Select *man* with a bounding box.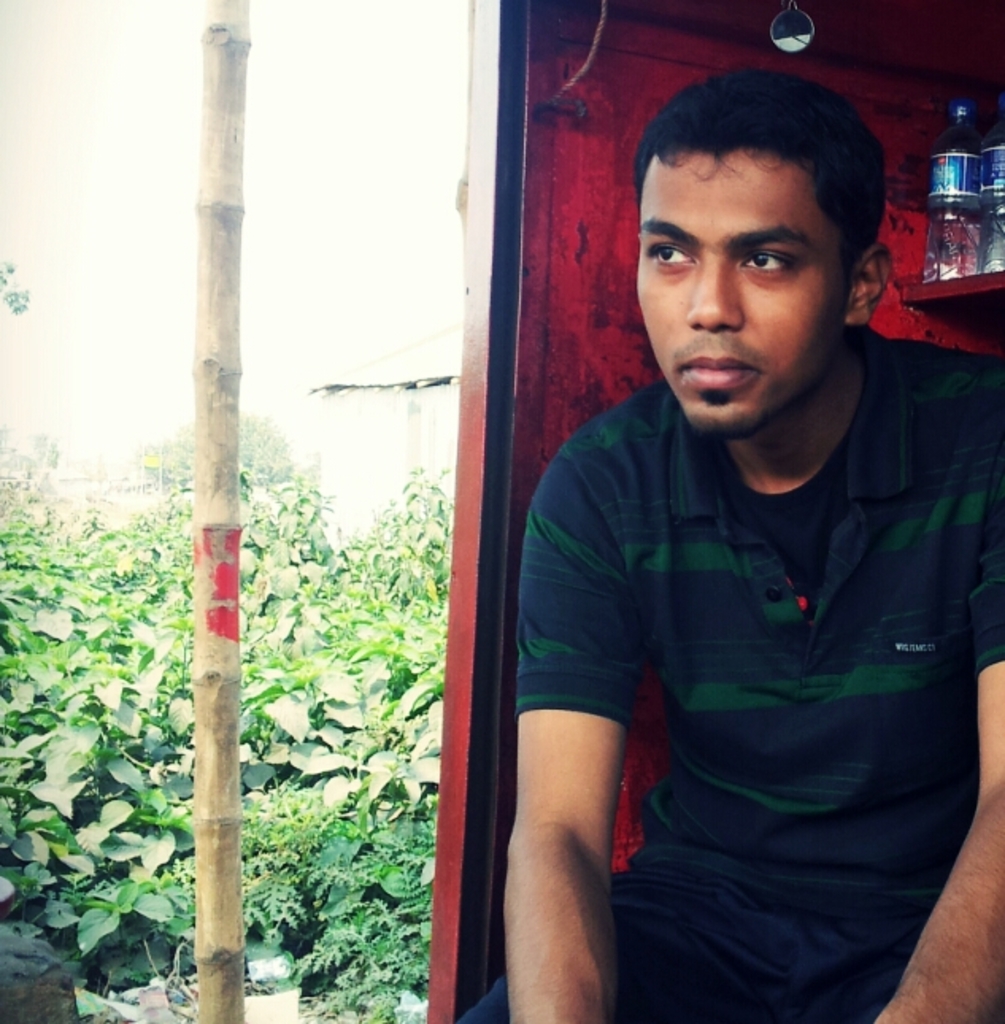
detection(481, 75, 991, 1008).
